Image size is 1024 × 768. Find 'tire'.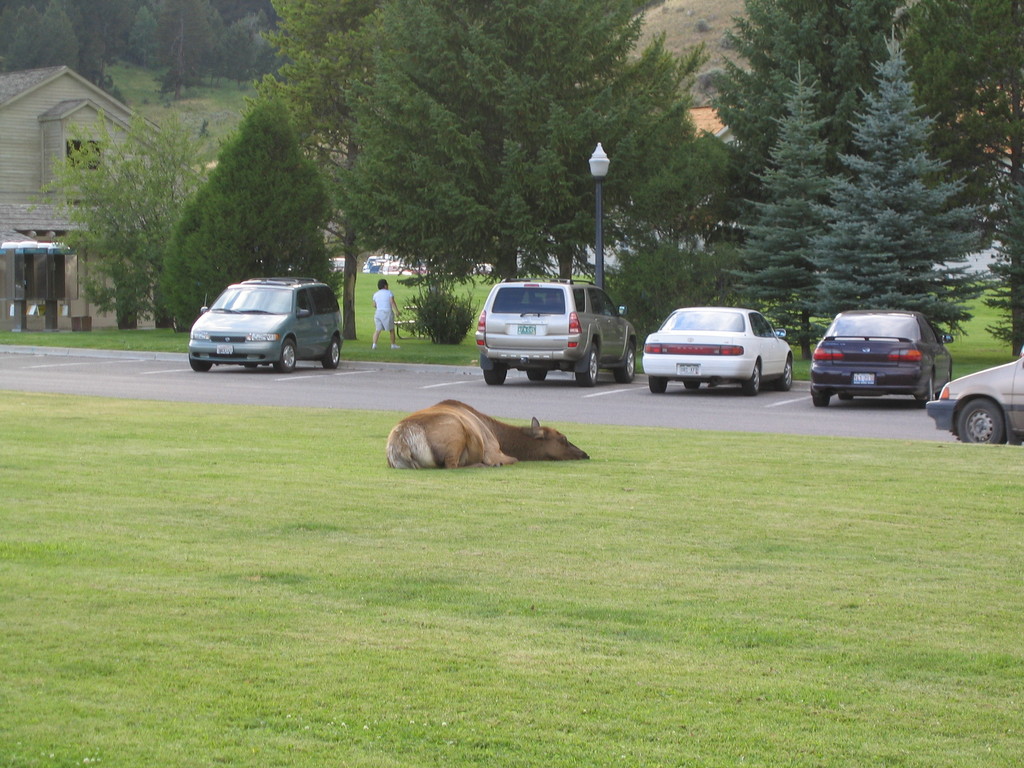
x1=487, y1=368, x2=508, y2=385.
